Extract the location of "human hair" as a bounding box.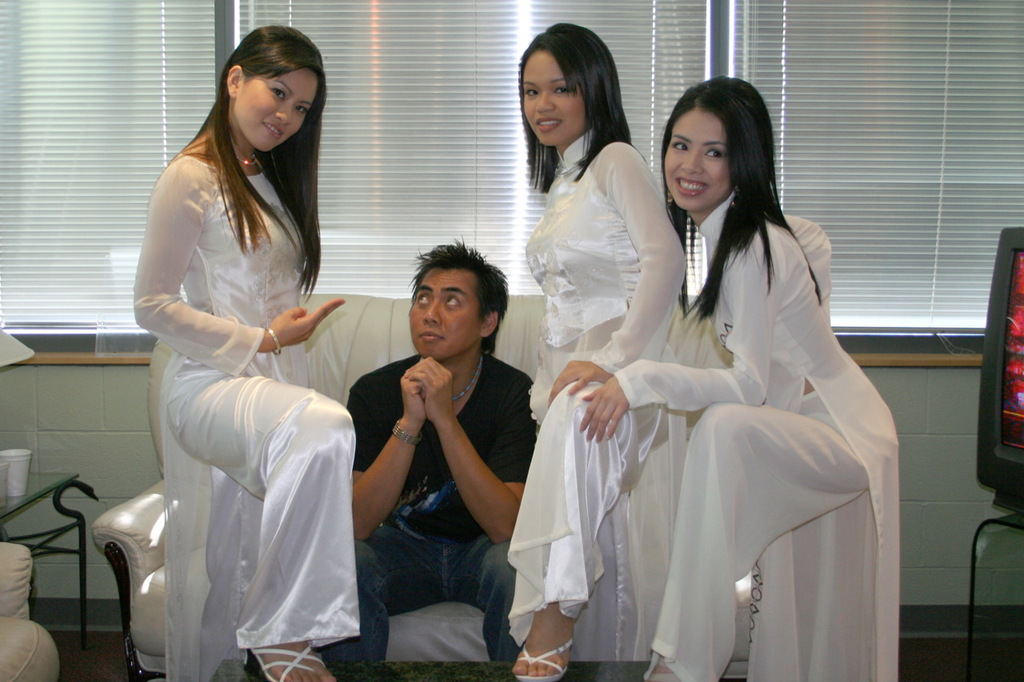
x1=524 y1=19 x2=634 y2=194.
